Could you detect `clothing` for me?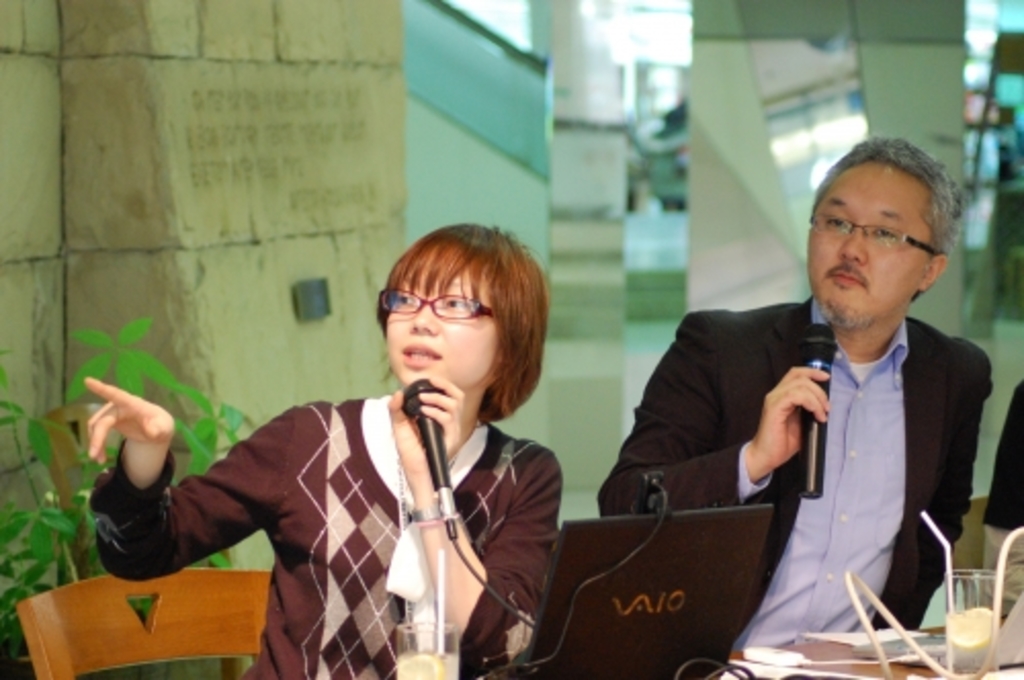
Detection result: 121,330,567,674.
